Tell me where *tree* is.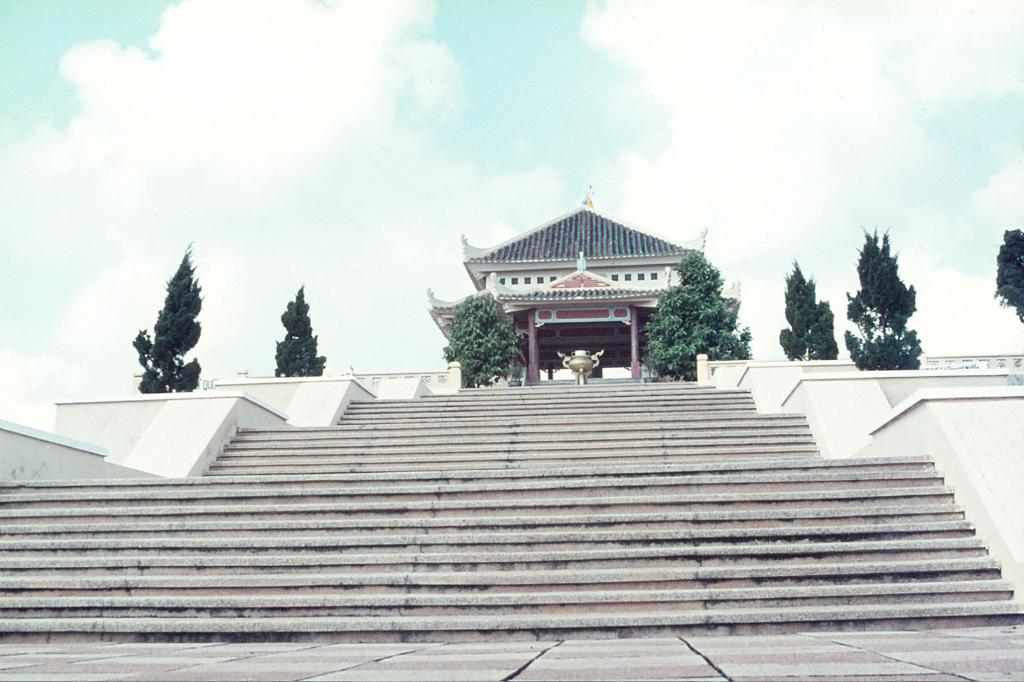
*tree* is at x1=439 y1=295 x2=527 y2=384.
